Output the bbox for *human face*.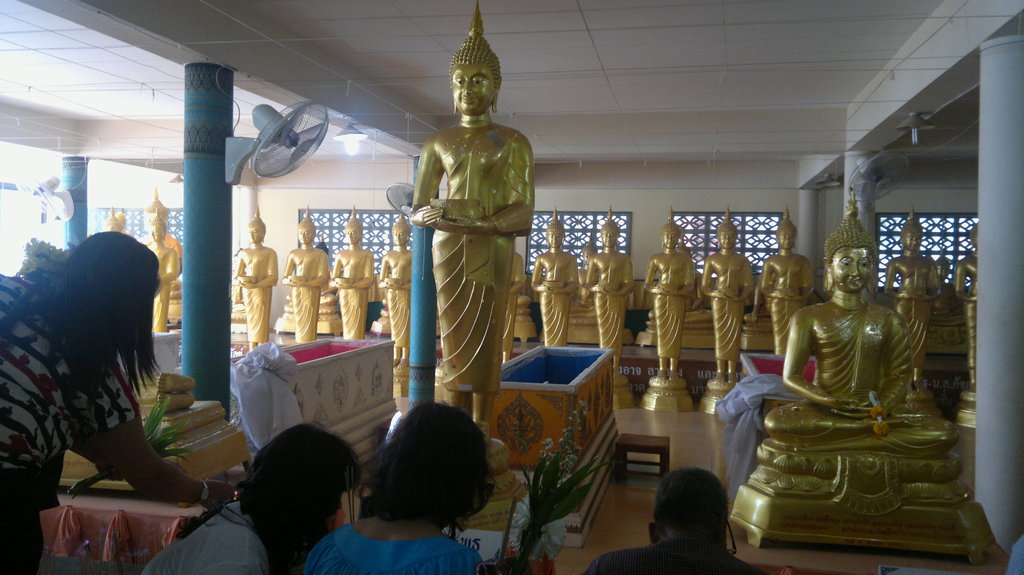
[x1=292, y1=224, x2=310, y2=250].
